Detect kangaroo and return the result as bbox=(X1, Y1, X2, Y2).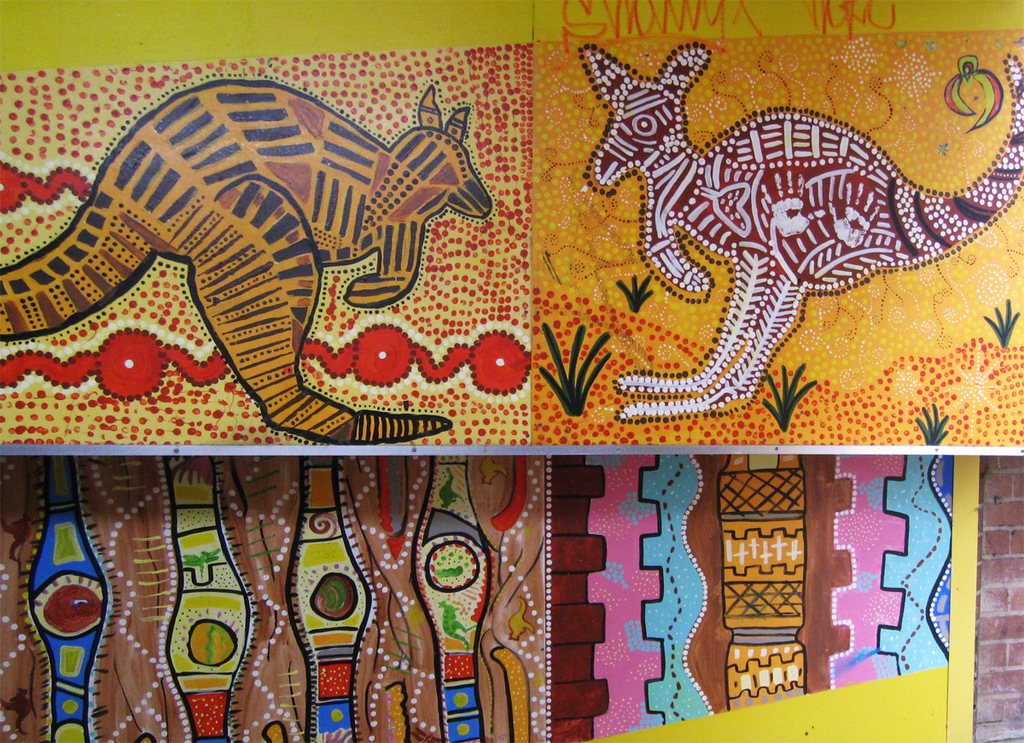
bbox=(585, 41, 1023, 419).
